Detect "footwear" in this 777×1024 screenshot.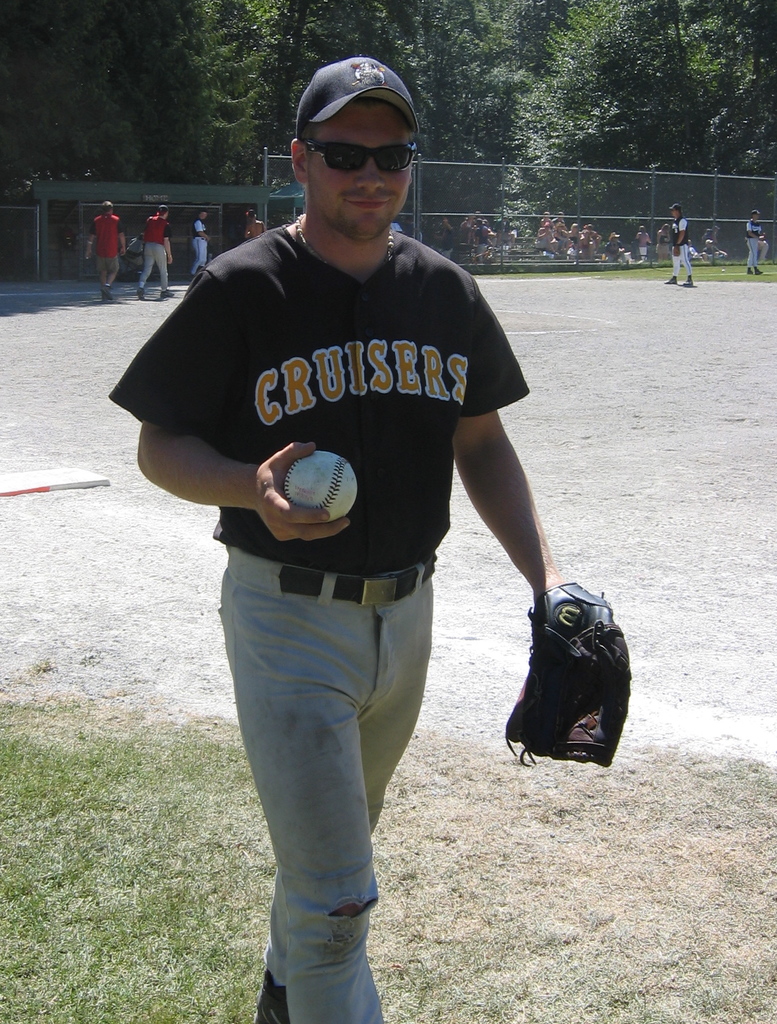
Detection: detection(101, 287, 115, 300).
